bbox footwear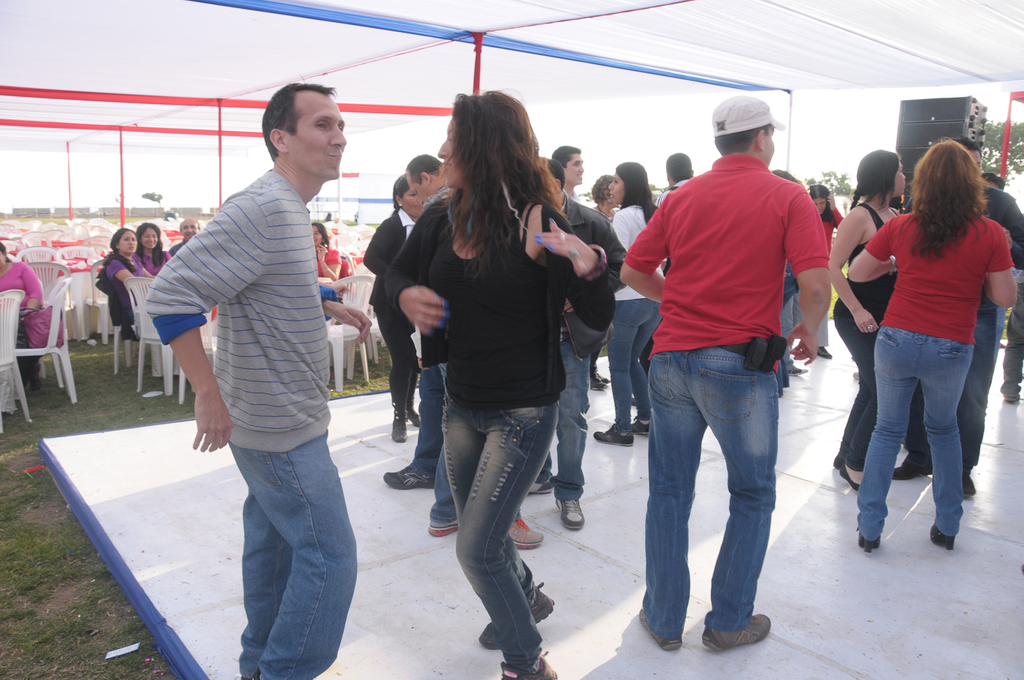
[left=634, top=612, right=687, bottom=655]
